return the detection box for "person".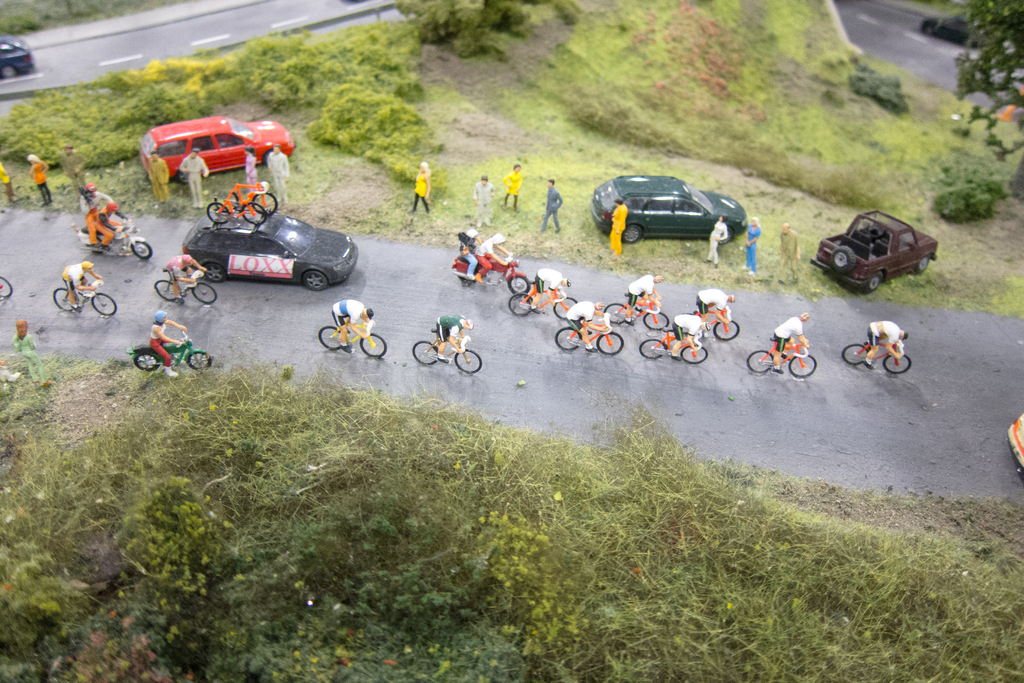
select_region(431, 314, 474, 369).
